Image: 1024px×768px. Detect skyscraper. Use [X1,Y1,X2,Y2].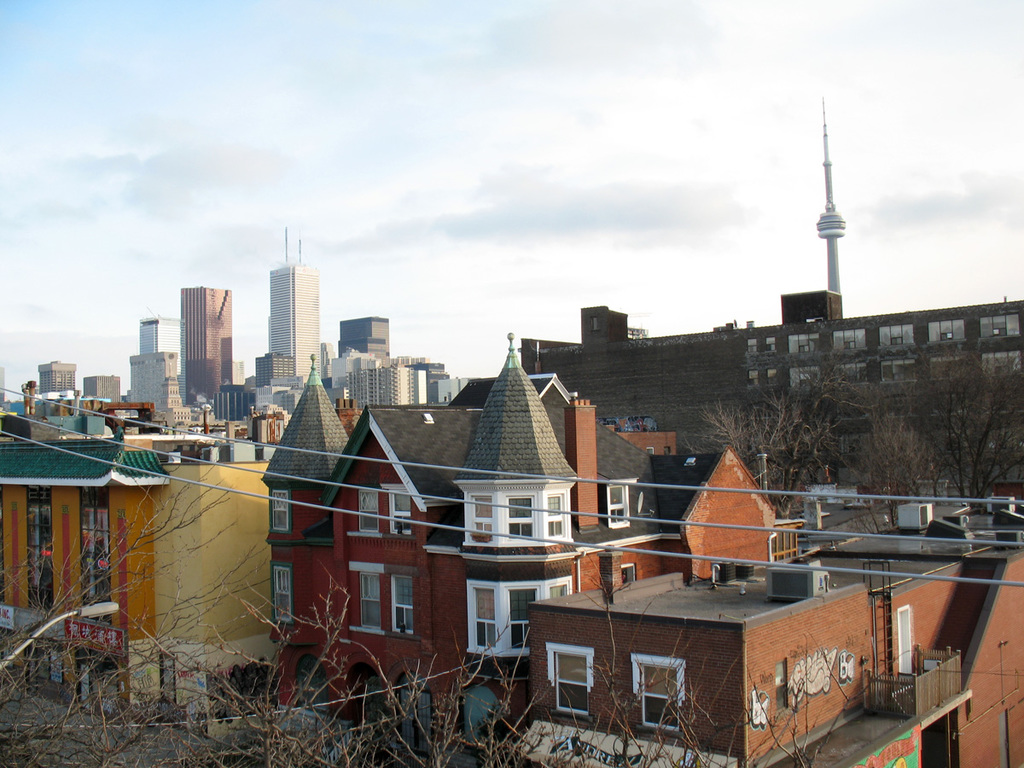
[262,256,323,387].
